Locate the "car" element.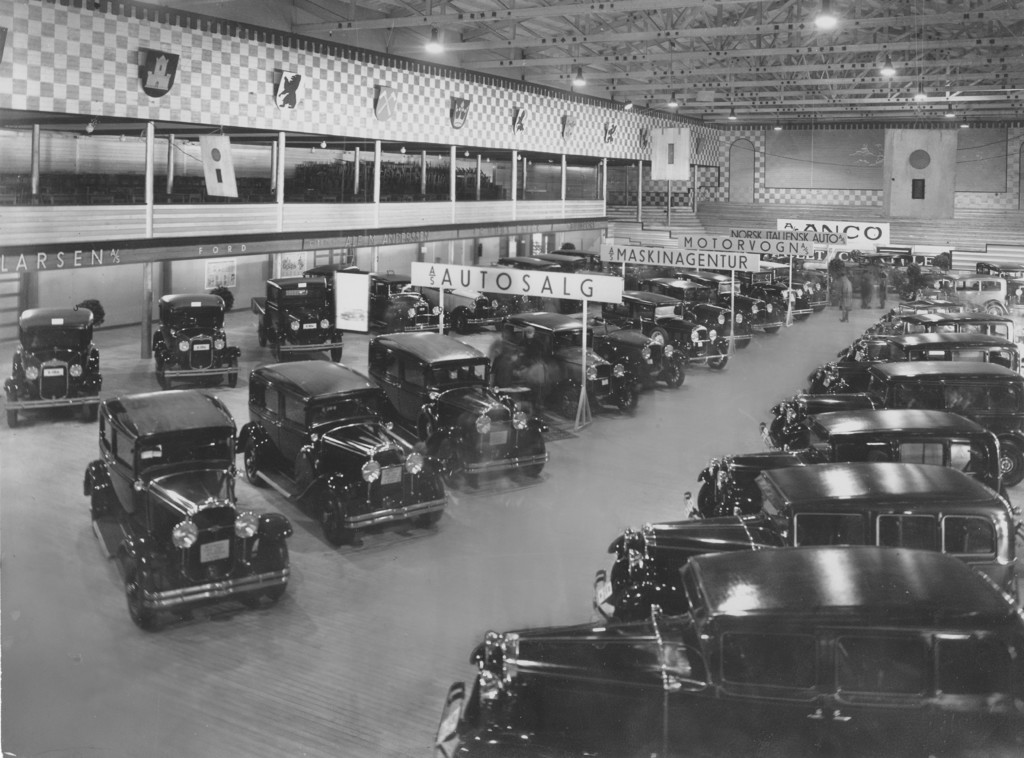
Element bbox: box(6, 307, 103, 419).
